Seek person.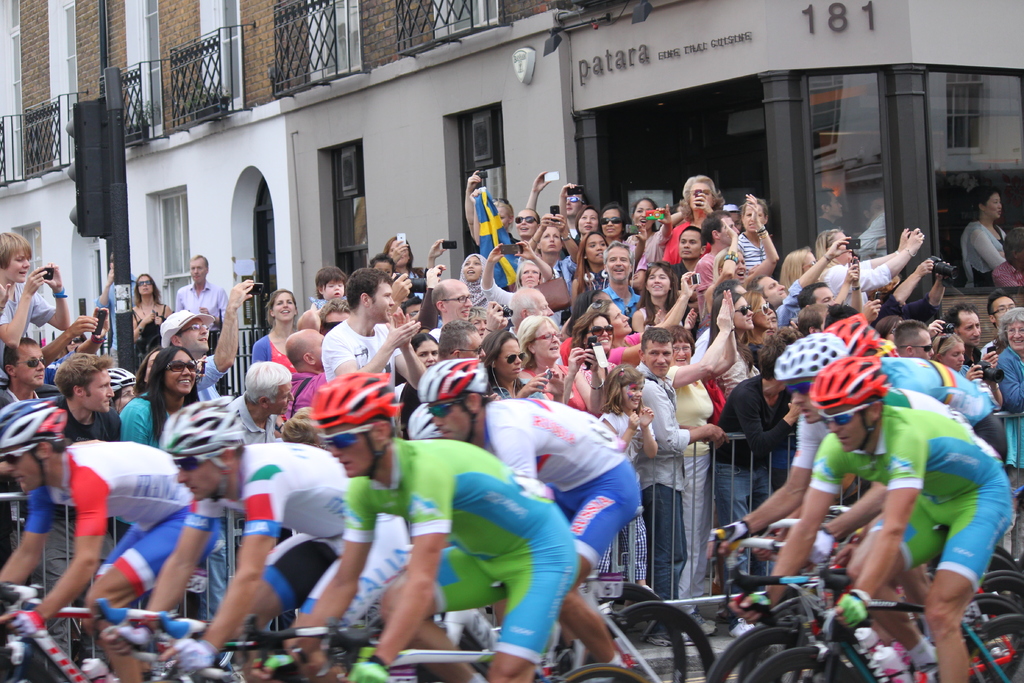
pyautogui.locateOnScreen(321, 261, 425, 384).
